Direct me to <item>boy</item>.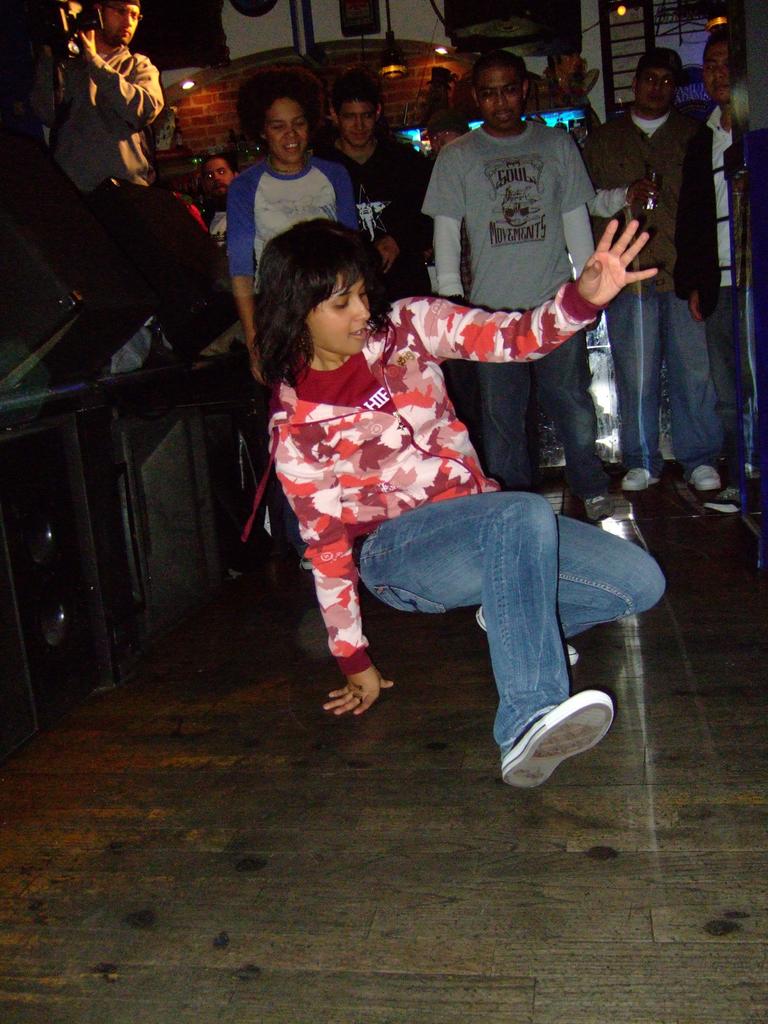
Direction: [left=317, top=65, right=431, bottom=308].
